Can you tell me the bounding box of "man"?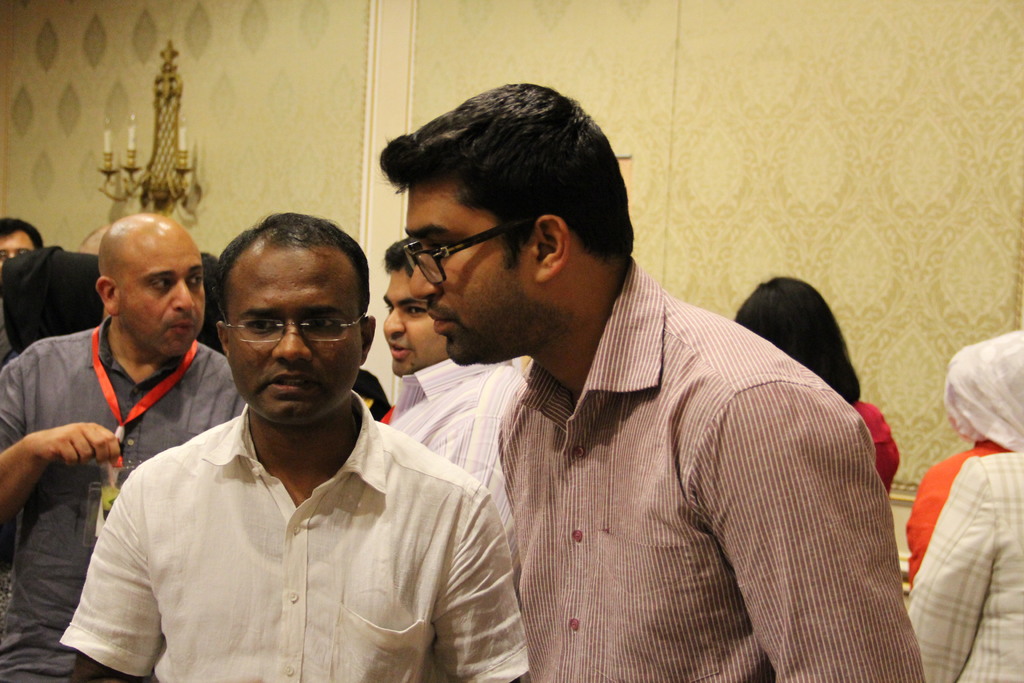
bbox(0, 207, 241, 682).
